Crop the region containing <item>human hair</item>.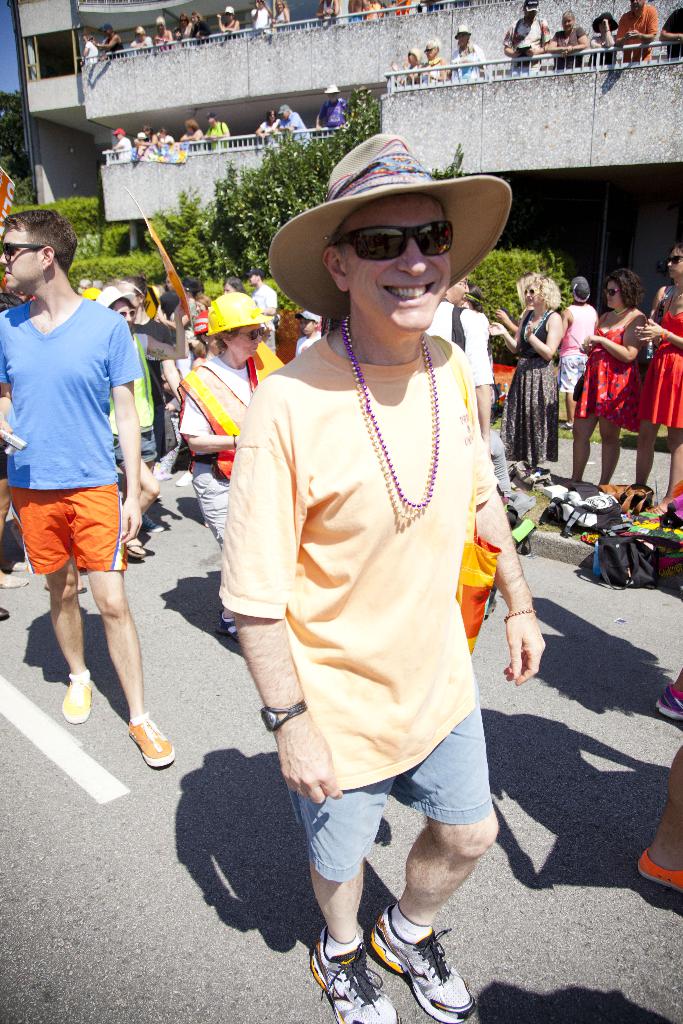
Crop region: [x1=190, y1=11, x2=203, y2=20].
